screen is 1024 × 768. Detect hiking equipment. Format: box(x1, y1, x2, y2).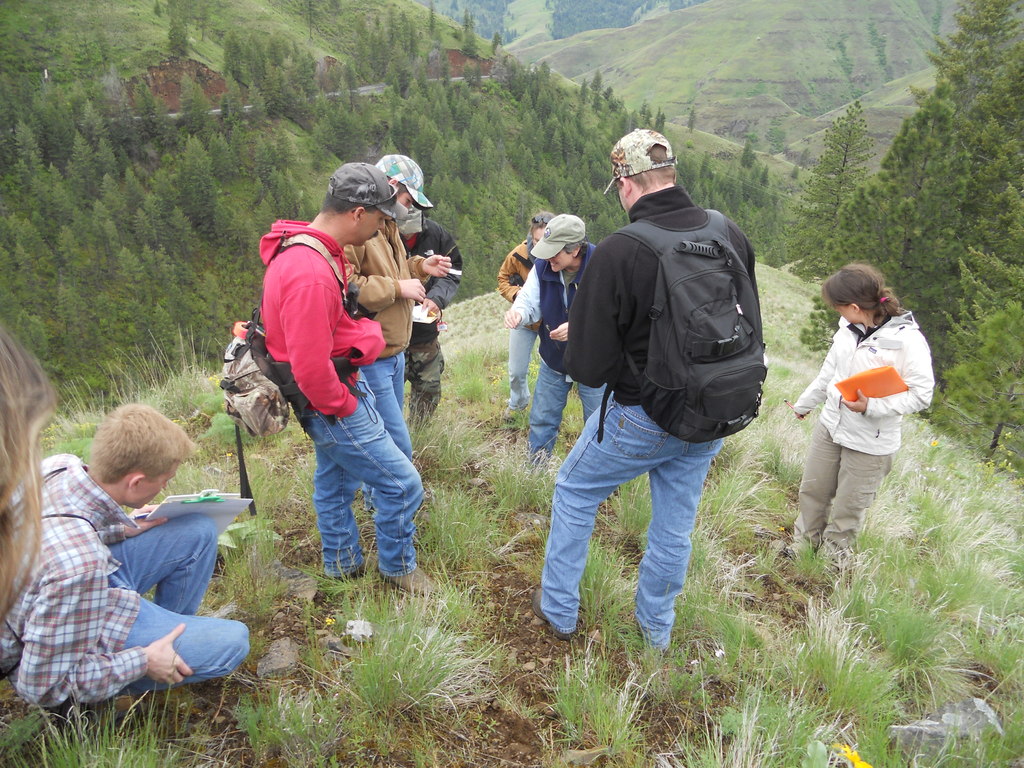
box(595, 209, 769, 443).
